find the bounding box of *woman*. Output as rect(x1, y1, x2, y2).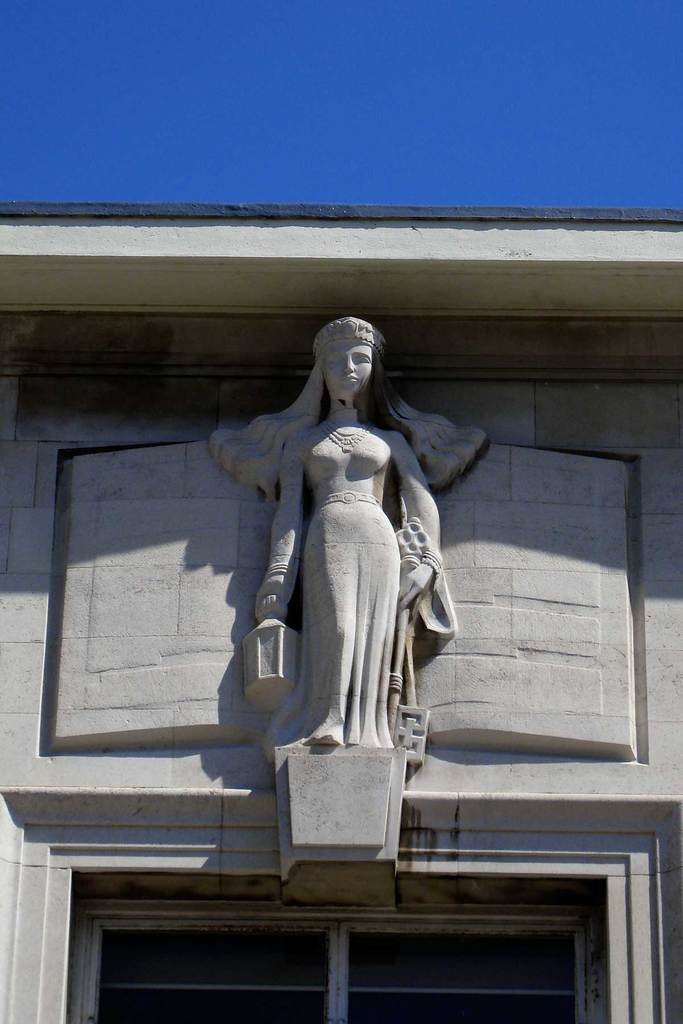
rect(183, 358, 472, 760).
